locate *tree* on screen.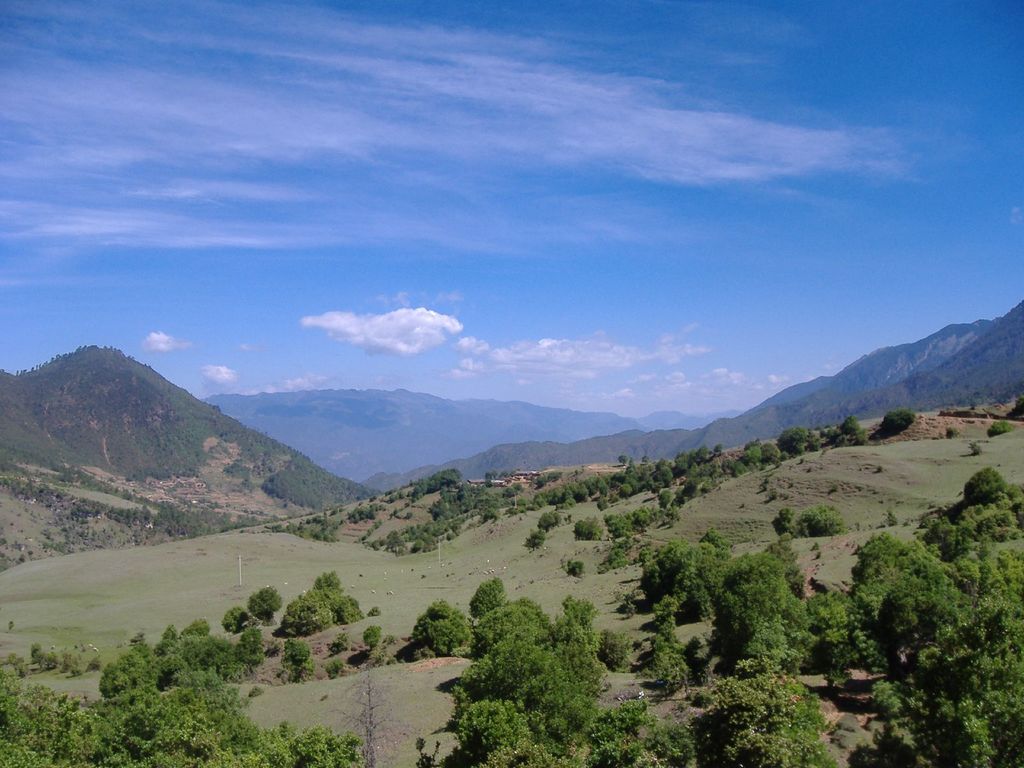
On screen at l=218, t=605, r=255, b=637.
